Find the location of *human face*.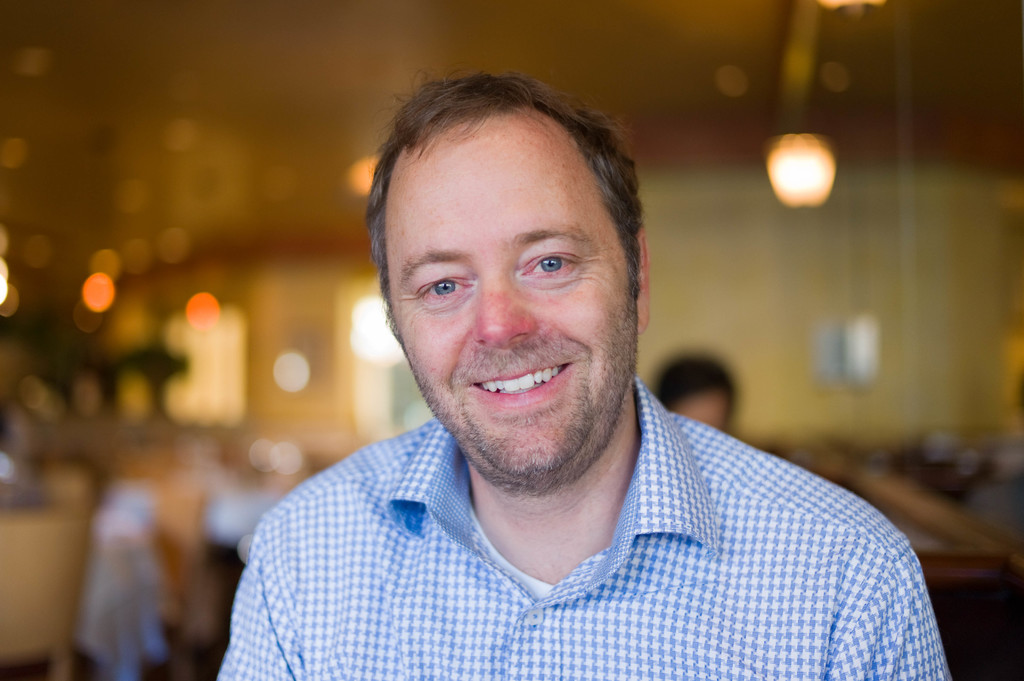
Location: 384 116 633 494.
